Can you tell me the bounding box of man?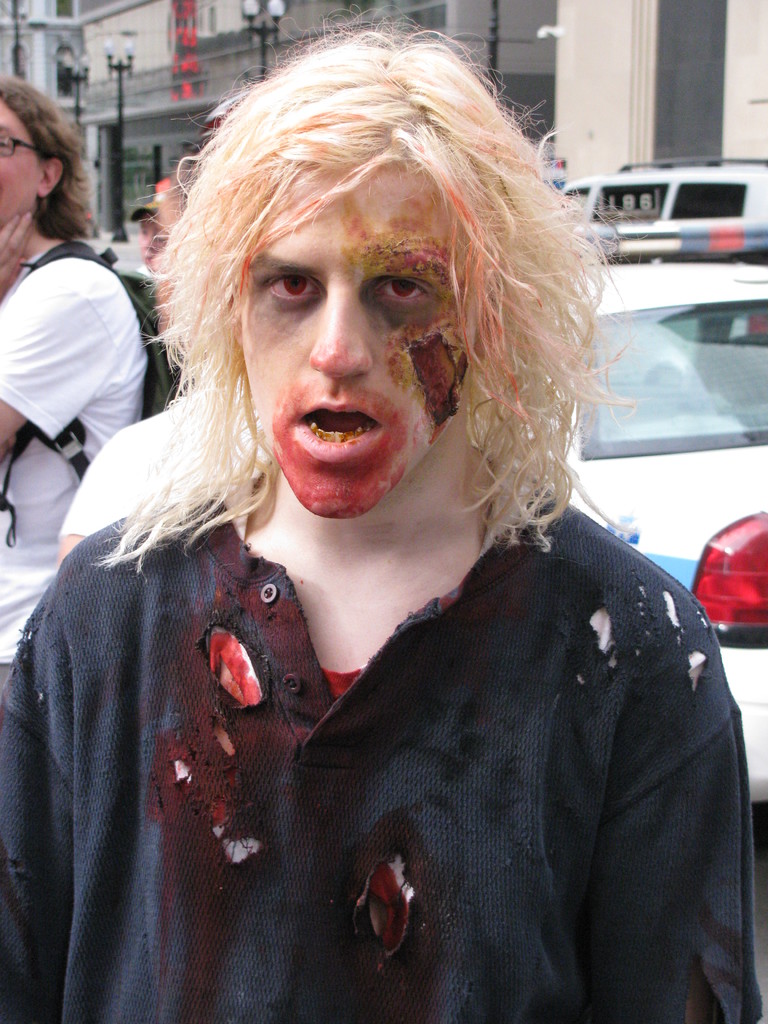
box(133, 192, 179, 276).
